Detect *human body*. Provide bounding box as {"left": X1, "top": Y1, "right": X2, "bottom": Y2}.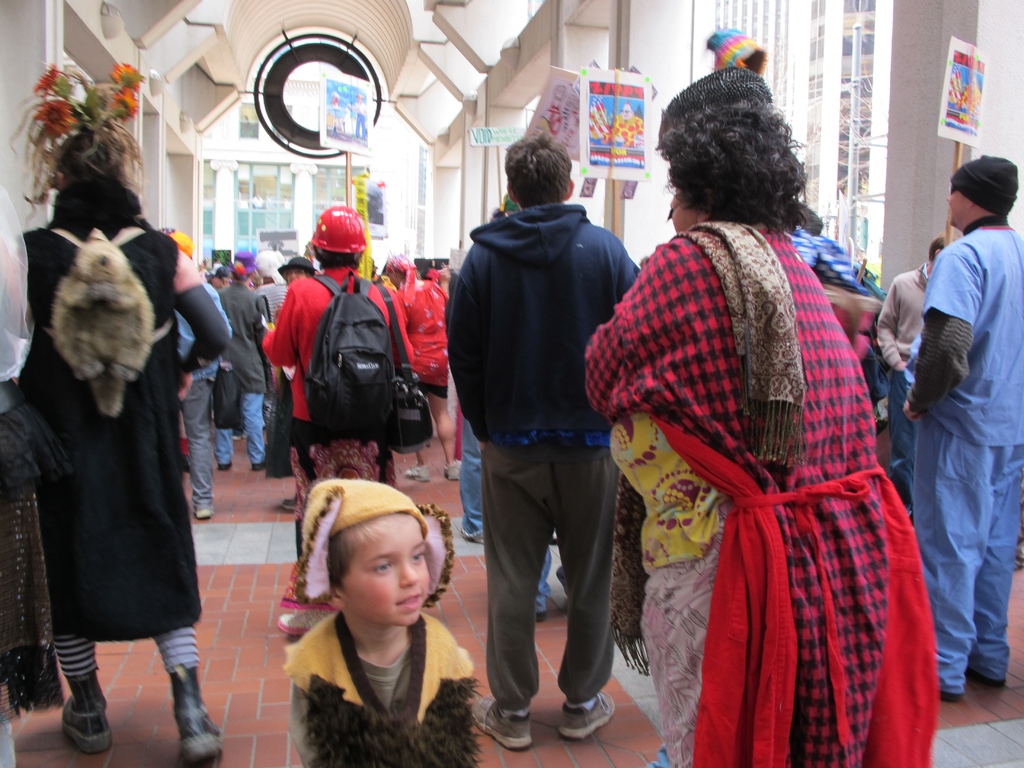
{"left": 283, "top": 474, "right": 484, "bottom": 767}.
